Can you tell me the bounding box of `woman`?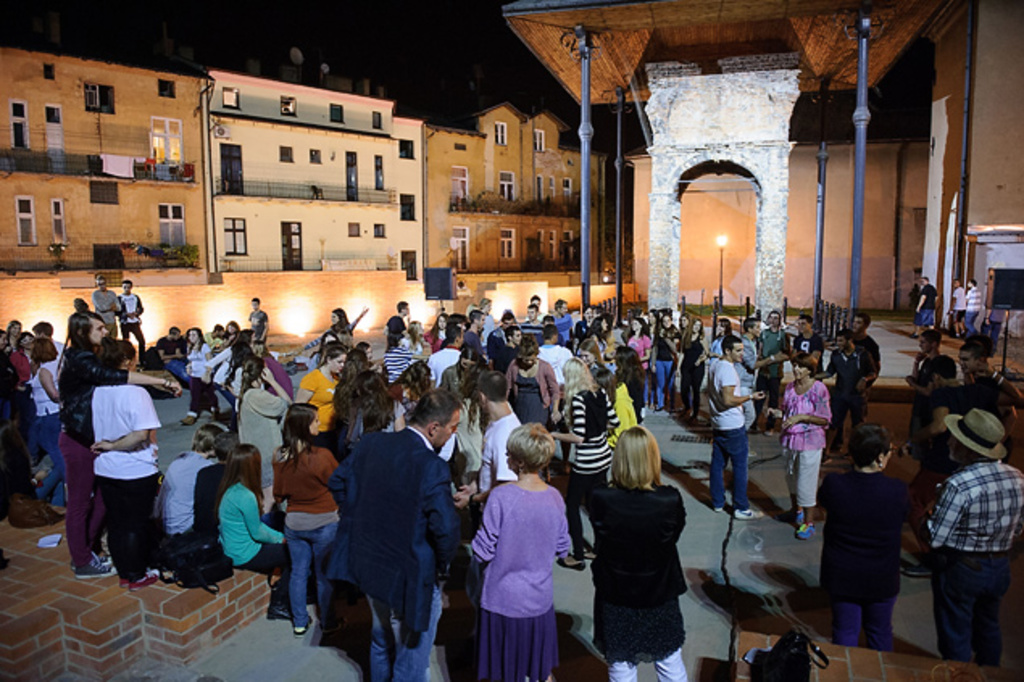
297,348,347,458.
